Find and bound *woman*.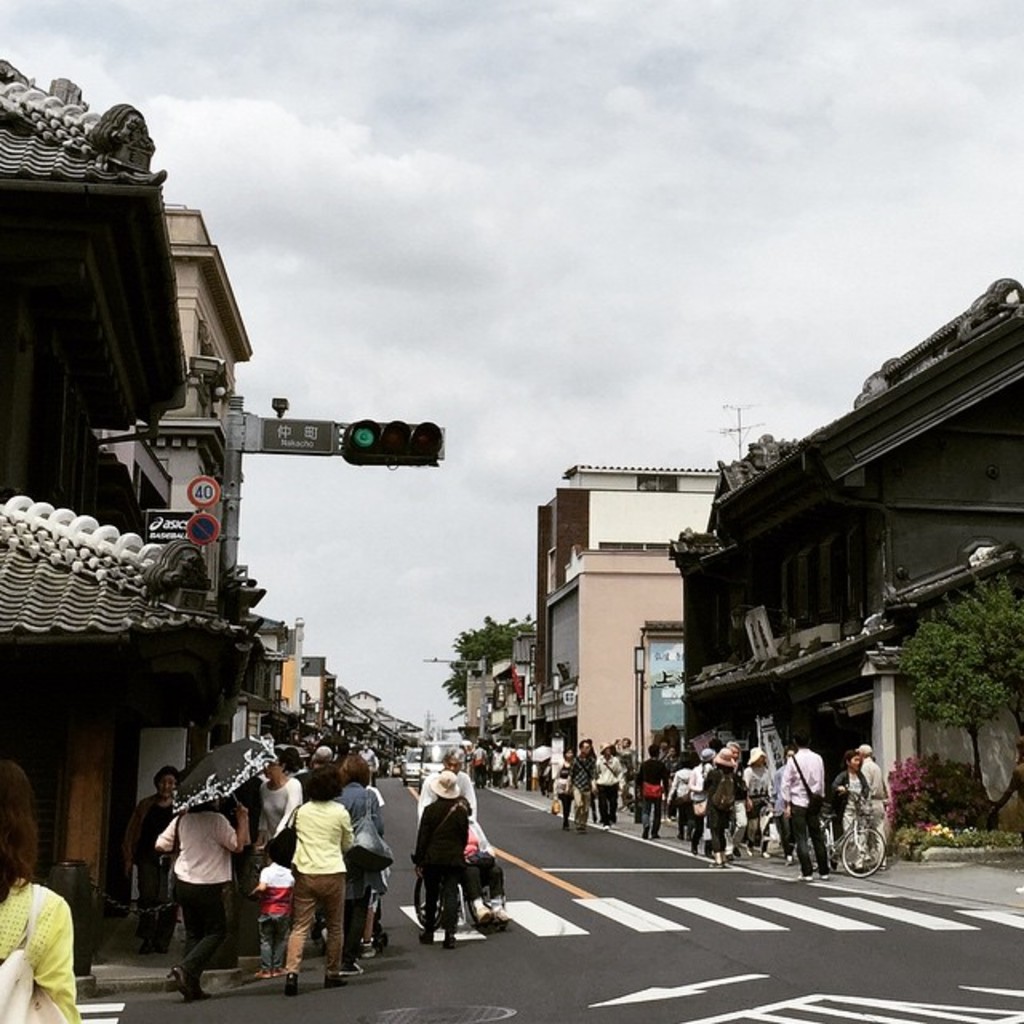
Bound: {"x1": 286, "y1": 765, "x2": 349, "y2": 997}.
